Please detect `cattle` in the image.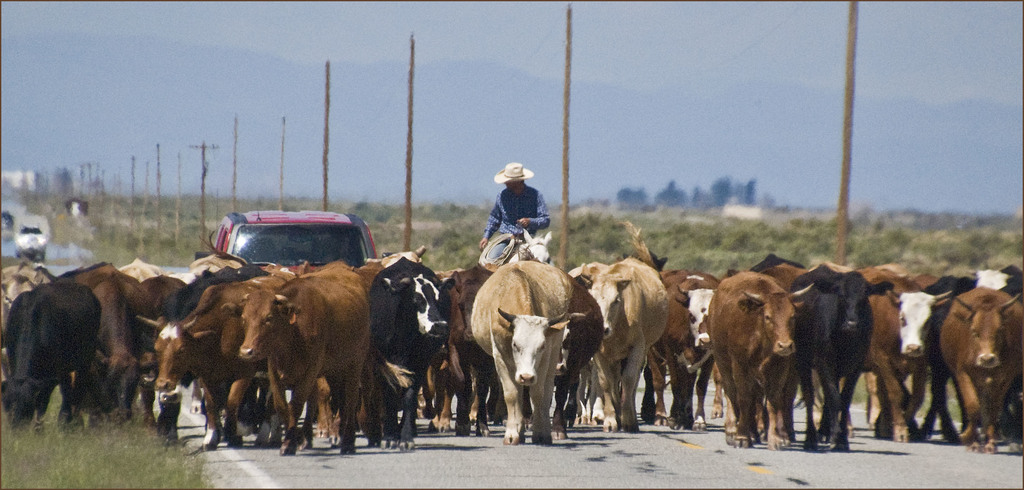
525:282:603:439.
